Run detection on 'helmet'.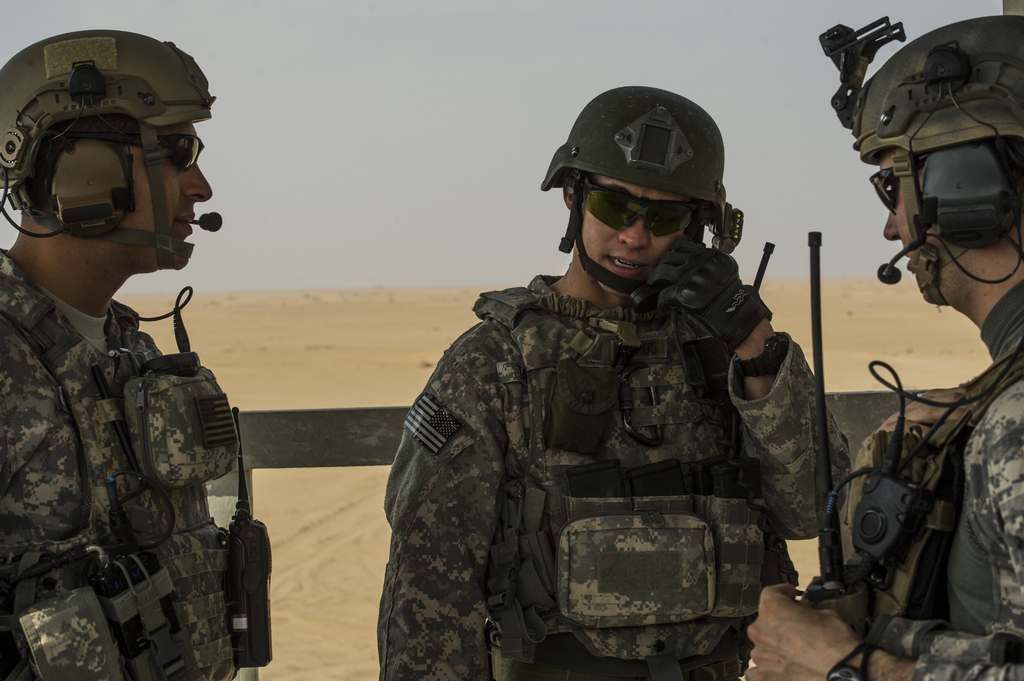
Result: (left=543, top=83, right=745, bottom=256).
